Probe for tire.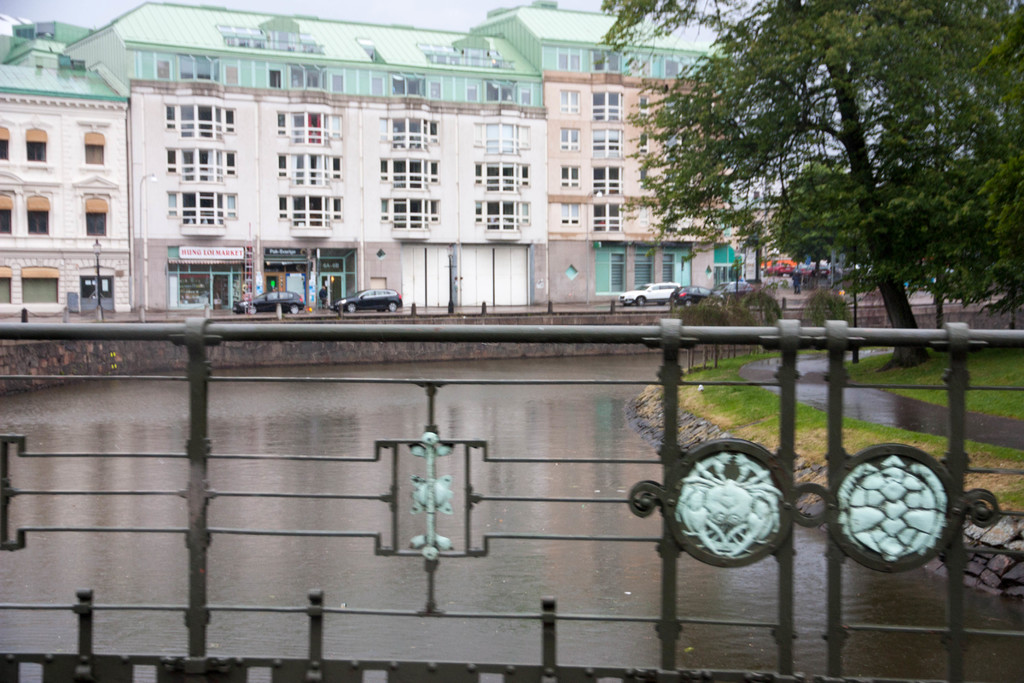
Probe result: bbox=(374, 307, 385, 316).
